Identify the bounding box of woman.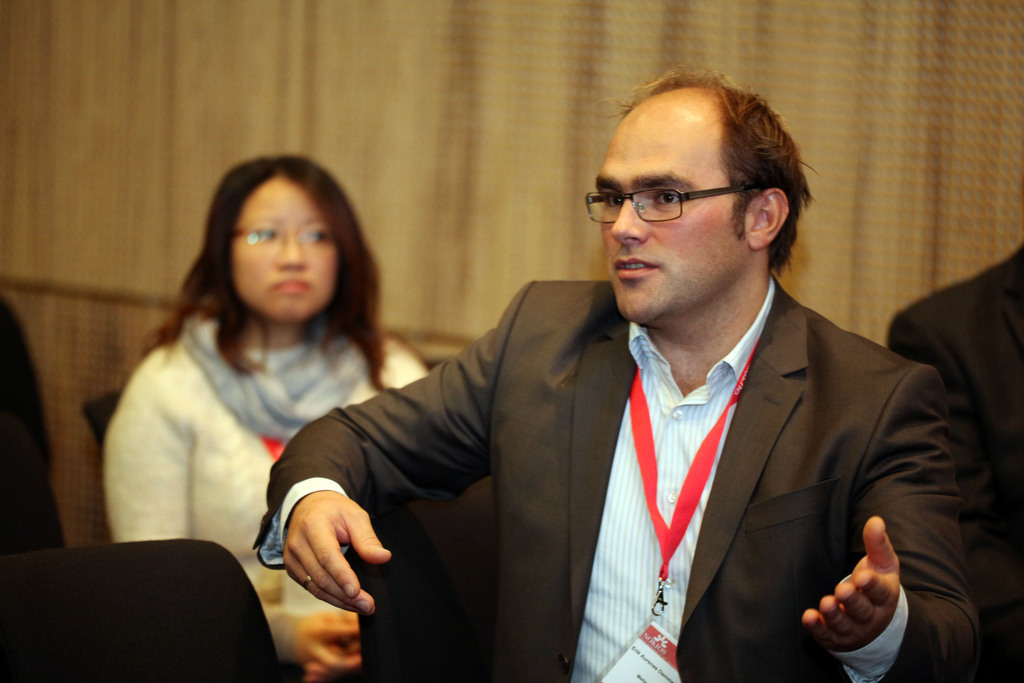
{"left": 92, "top": 148, "right": 424, "bottom": 626}.
